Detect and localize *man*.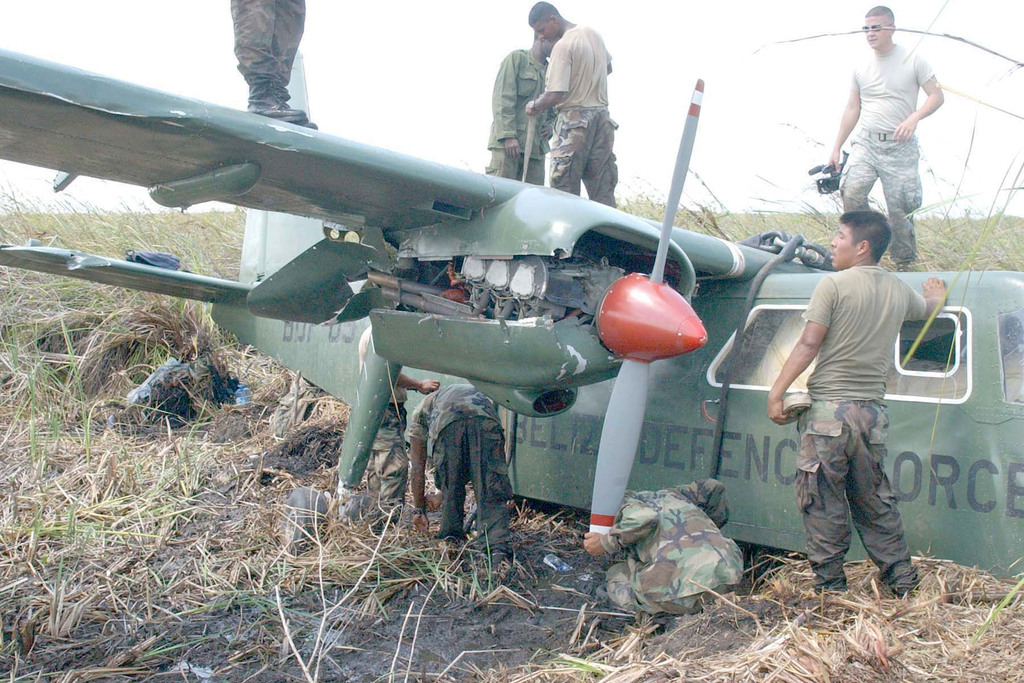
Localized at (766, 213, 947, 602).
